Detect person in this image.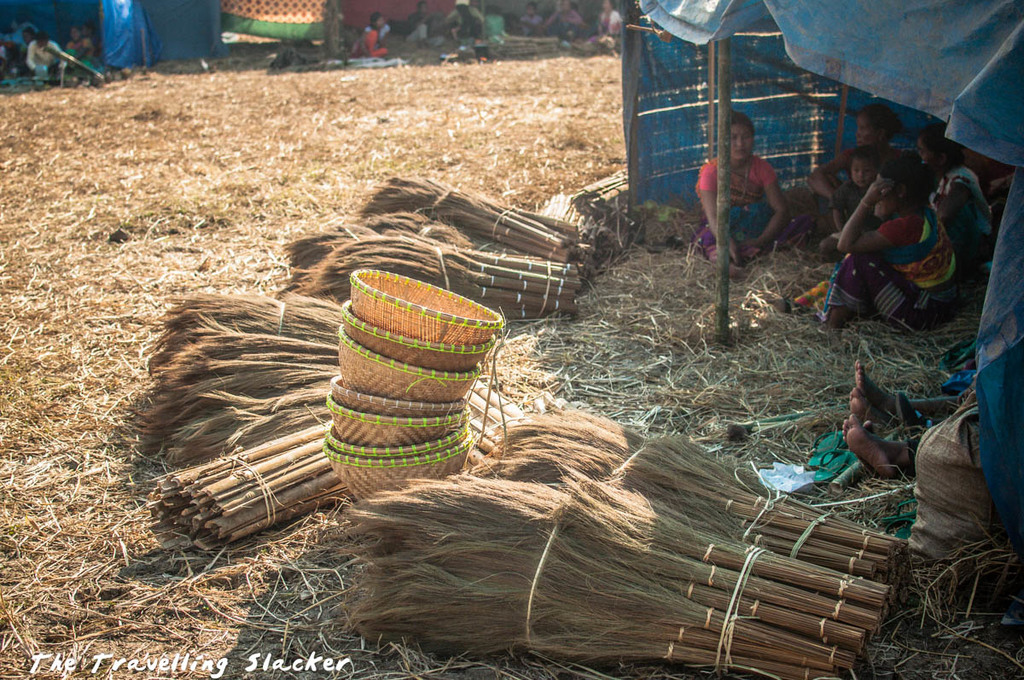
Detection: select_region(828, 147, 875, 256).
